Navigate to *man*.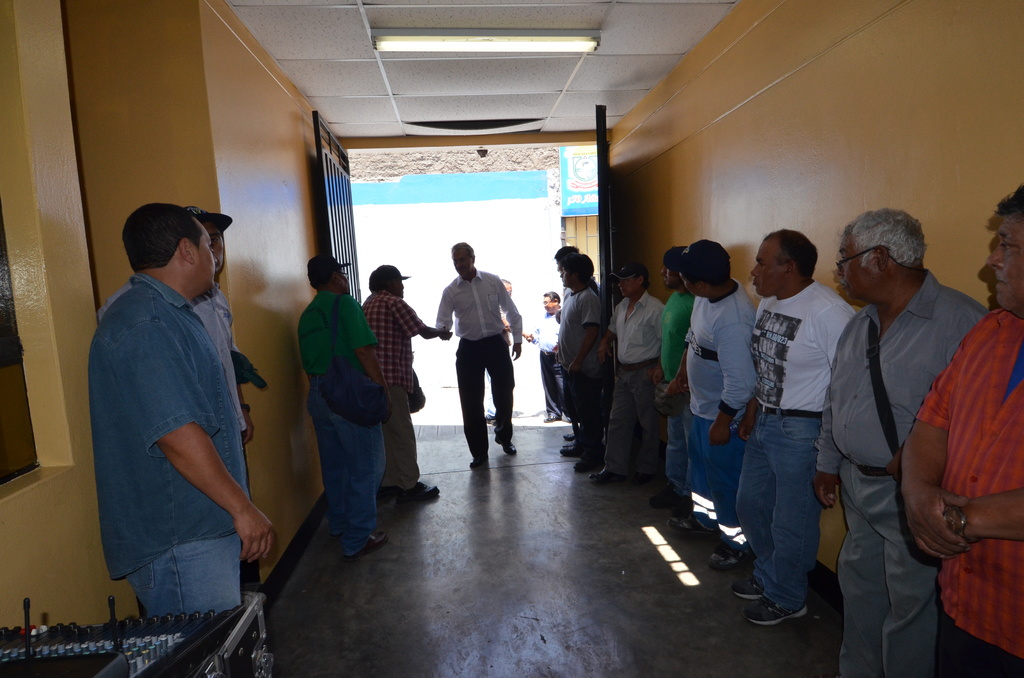
Navigation target: [left=358, top=264, right=447, bottom=503].
